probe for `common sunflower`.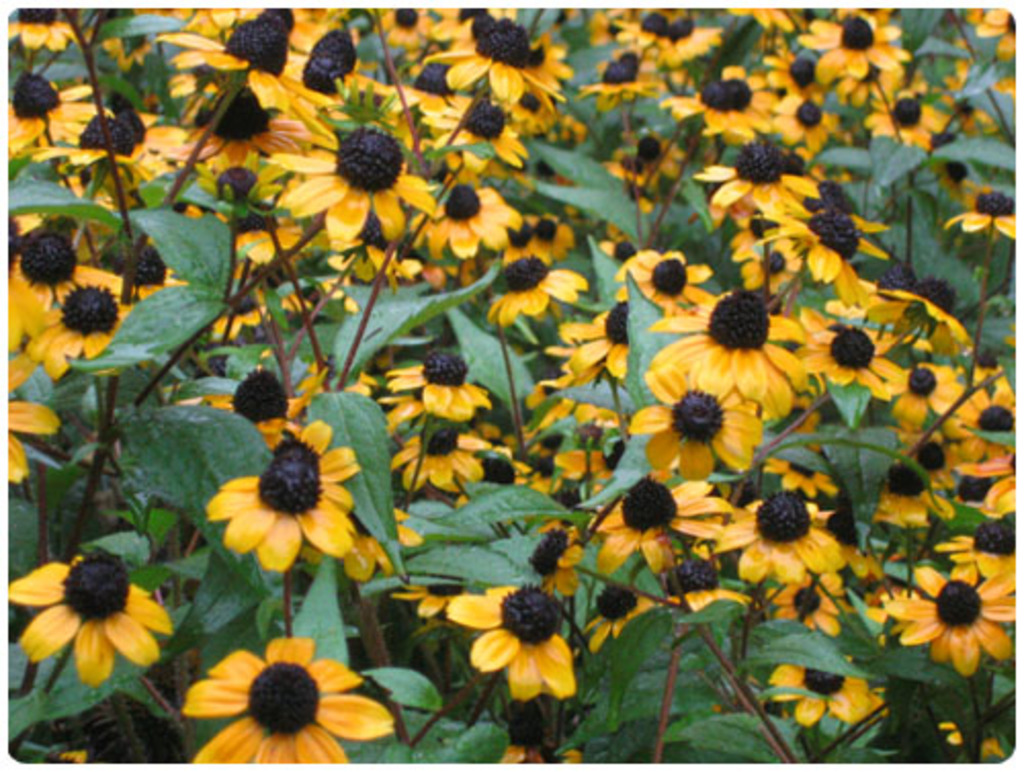
Probe result: locate(938, 176, 1018, 250).
